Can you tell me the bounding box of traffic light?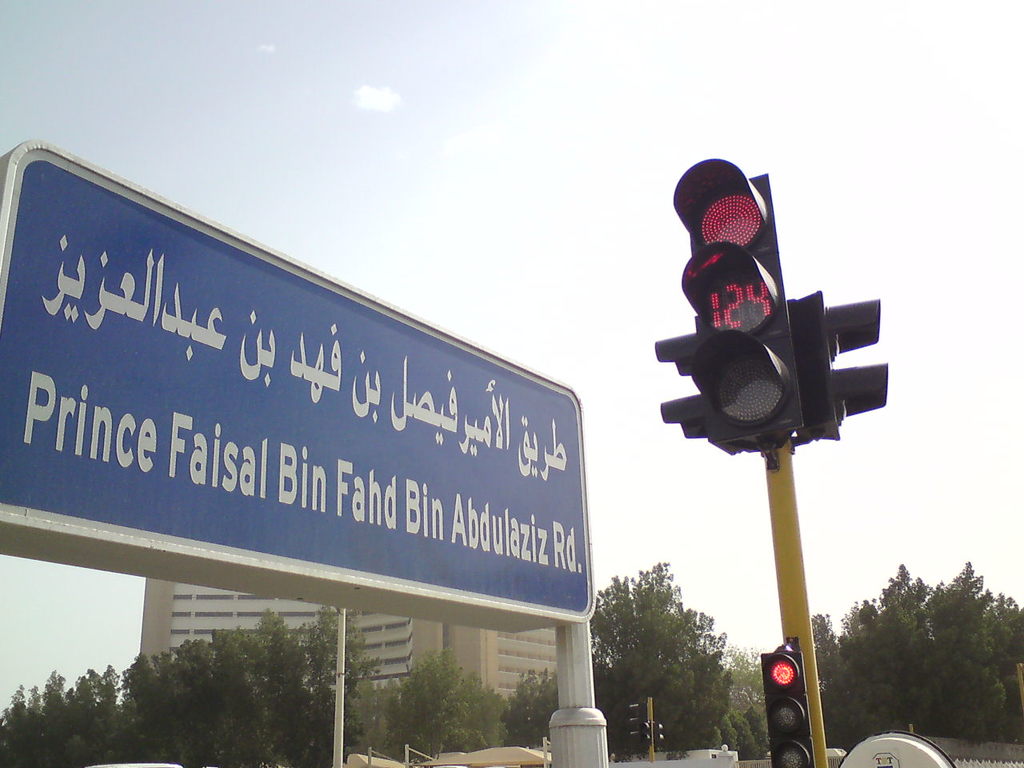
select_region(758, 646, 816, 767).
